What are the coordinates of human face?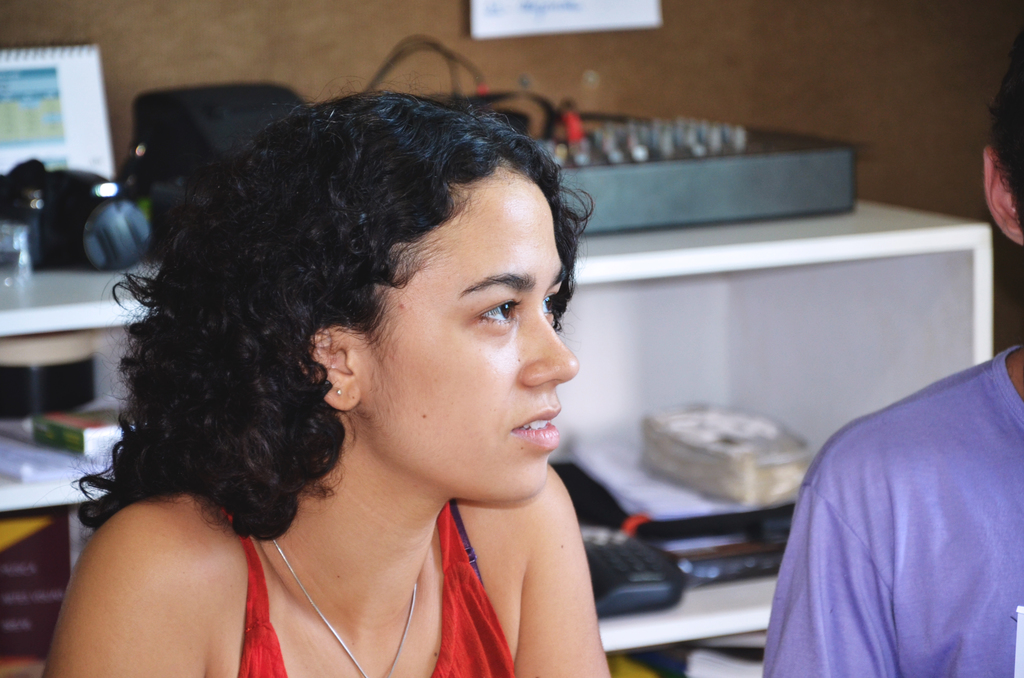
362 166 581 506.
